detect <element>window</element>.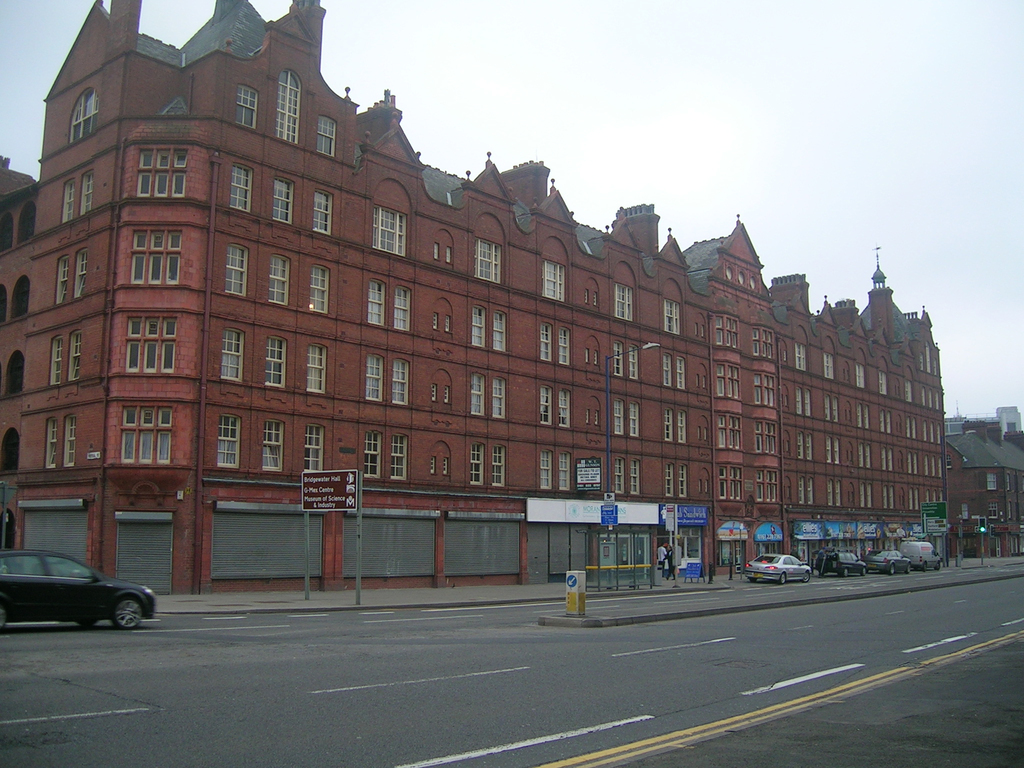
Detected at box=[678, 355, 687, 390].
